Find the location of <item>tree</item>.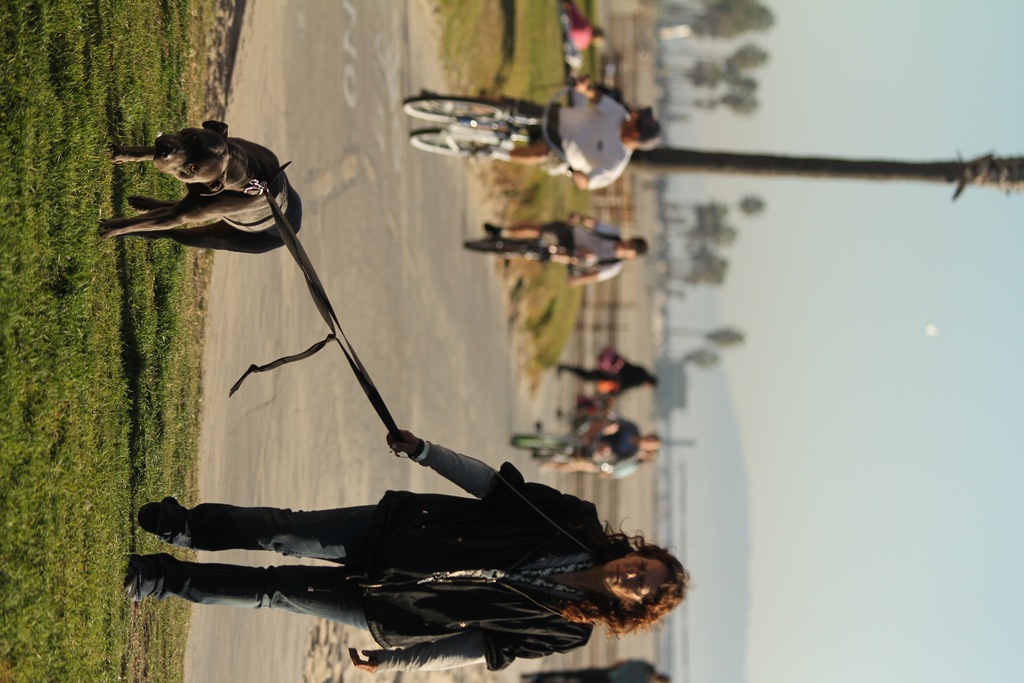
Location: rect(663, 197, 767, 213).
